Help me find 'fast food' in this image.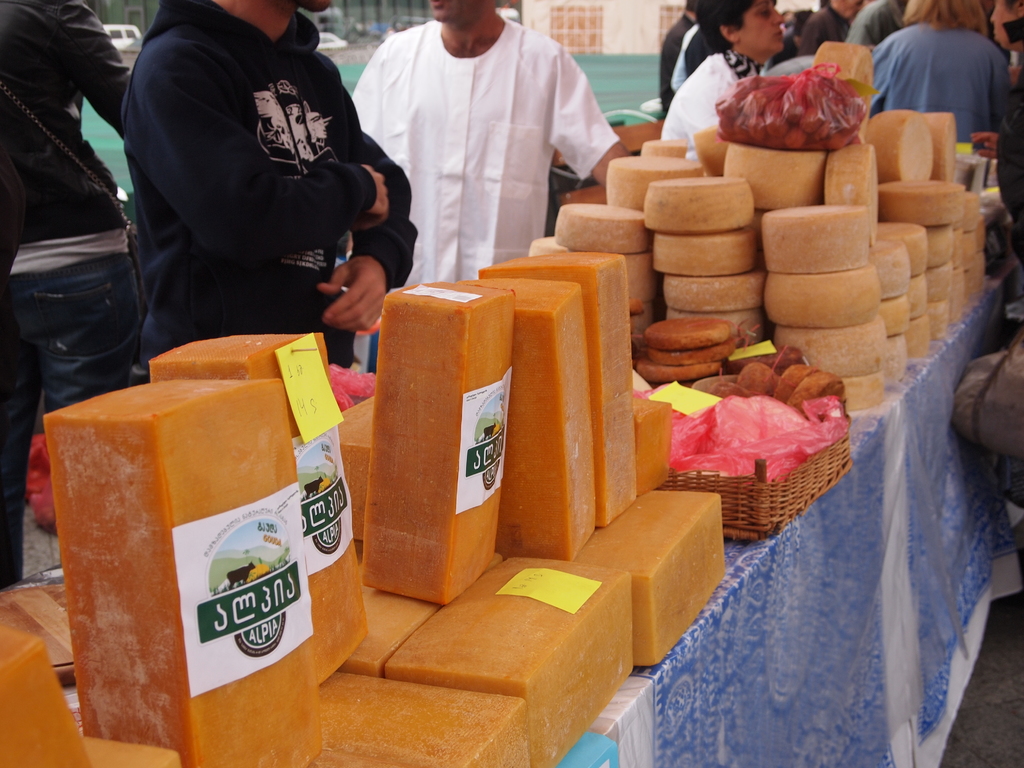
Found it: <region>822, 139, 879, 246</region>.
